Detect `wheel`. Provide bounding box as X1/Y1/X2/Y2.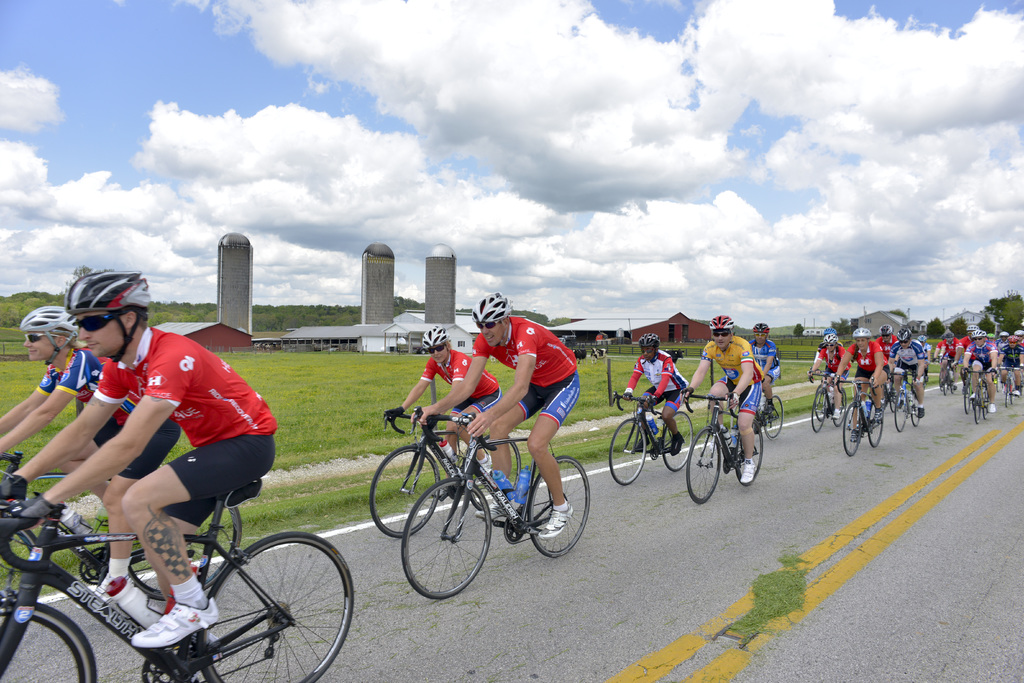
369/445/437/536.
